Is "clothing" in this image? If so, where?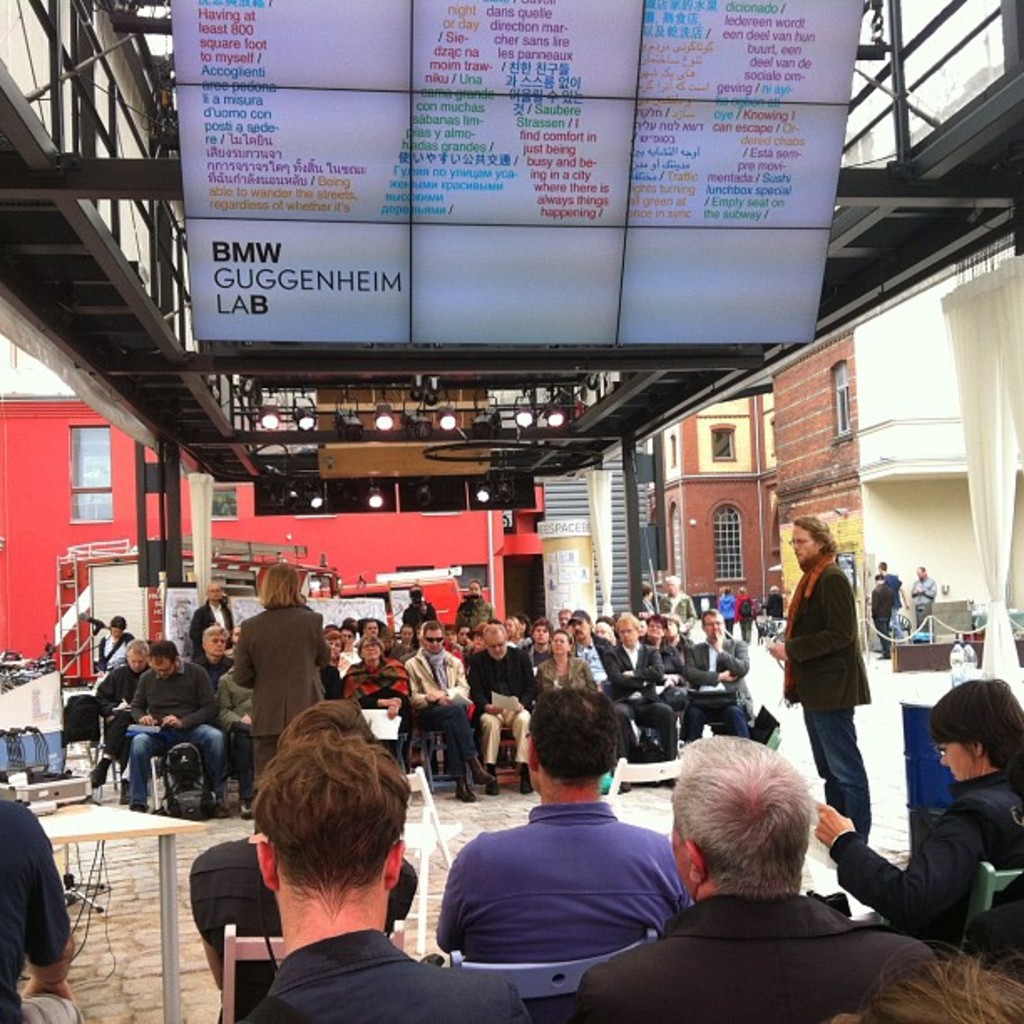
Yes, at 0:791:84:1022.
